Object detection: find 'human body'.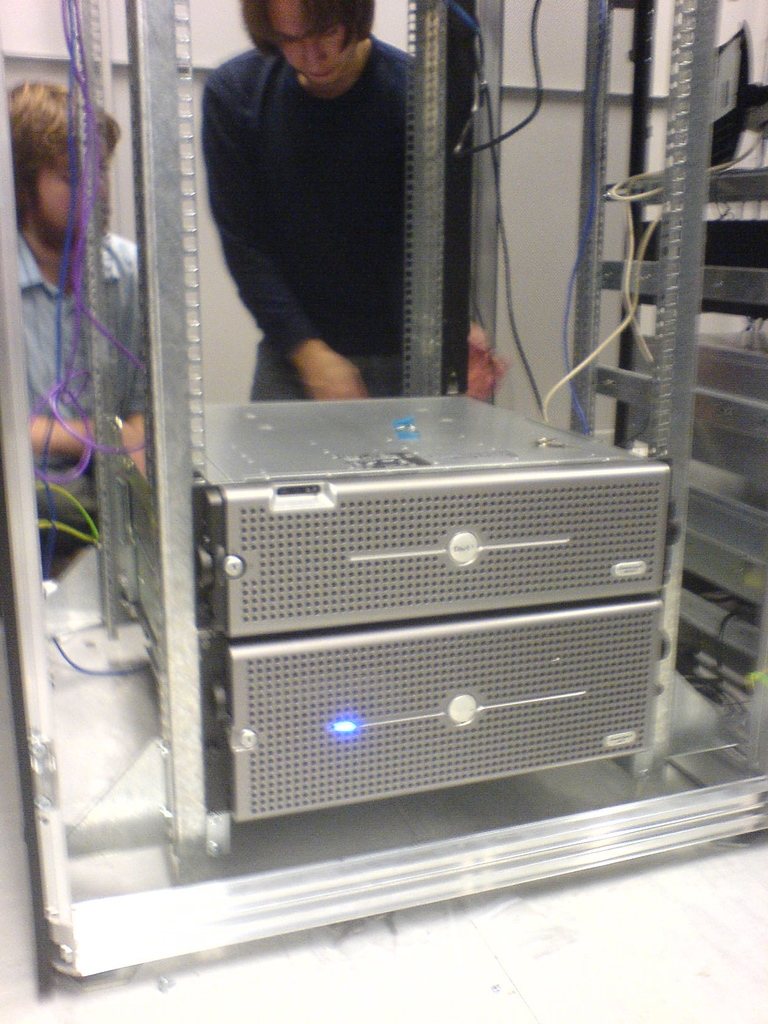
<bbox>9, 230, 147, 550</bbox>.
